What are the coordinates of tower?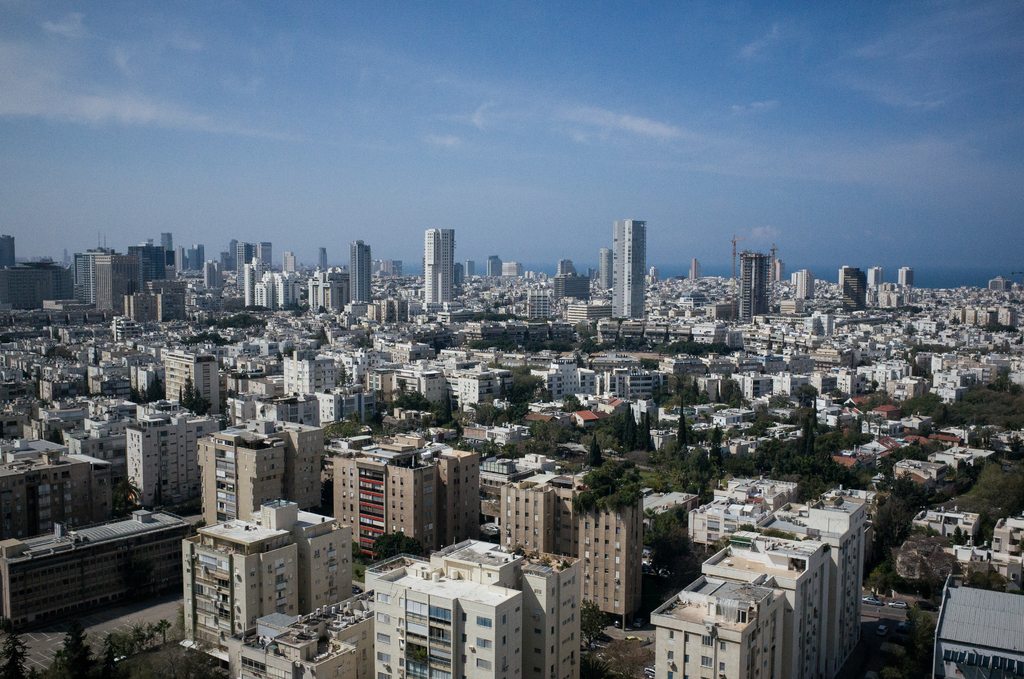
box=[163, 234, 173, 263].
